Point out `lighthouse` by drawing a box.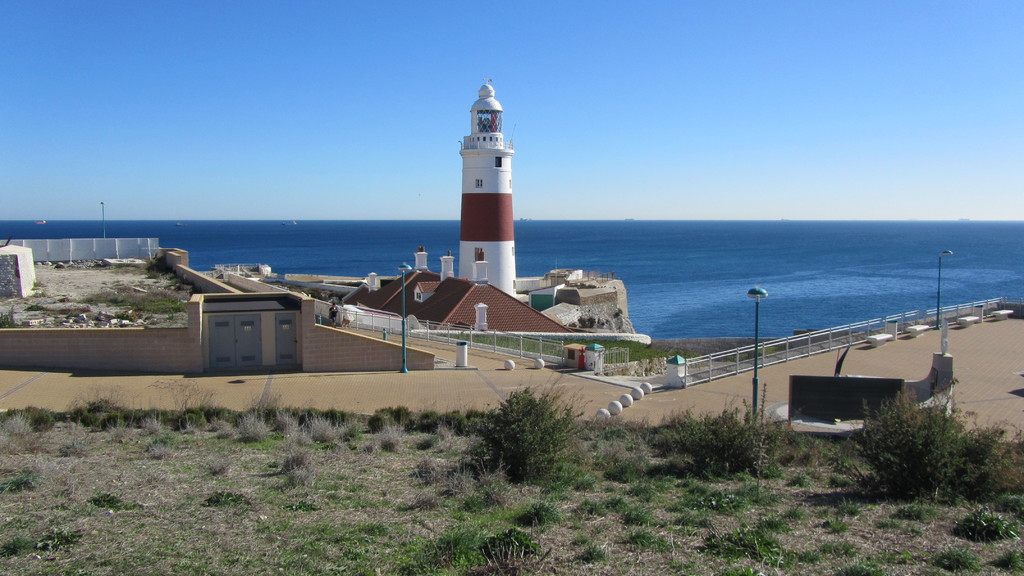
Rect(436, 75, 530, 289).
